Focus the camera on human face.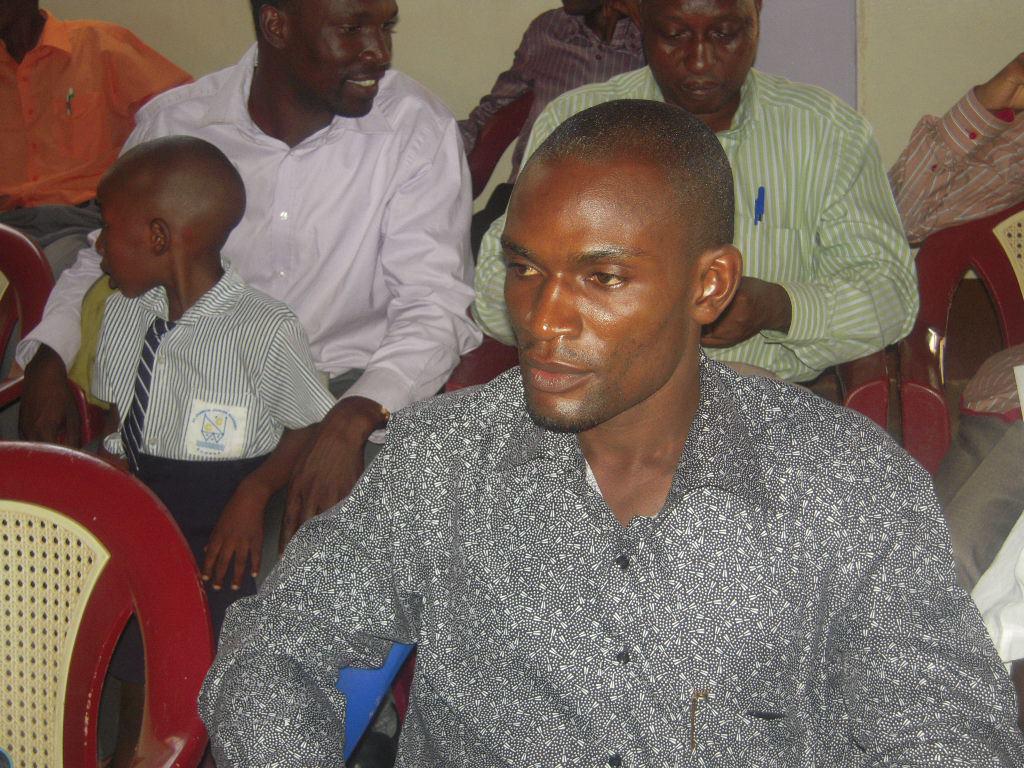
Focus region: 94:177:149:297.
